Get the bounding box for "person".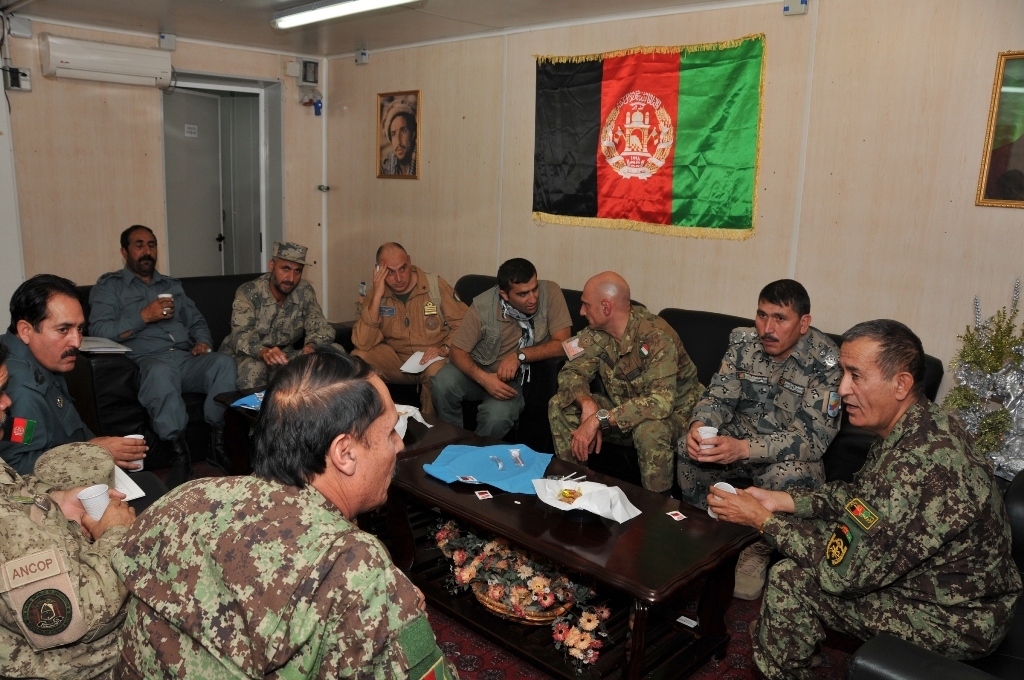
[x1=0, y1=340, x2=143, y2=679].
